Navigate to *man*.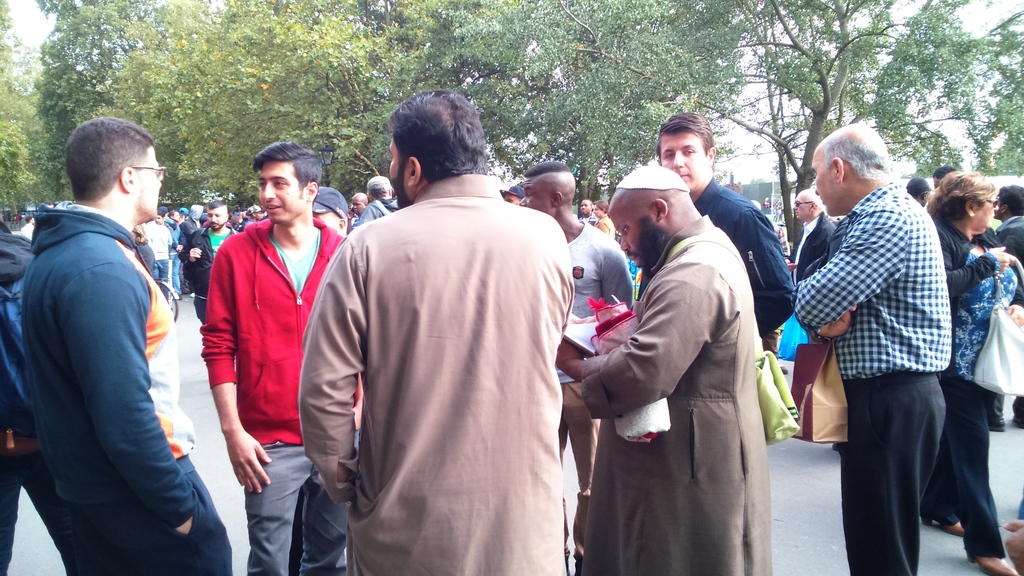
Navigation target: [990,183,1023,266].
